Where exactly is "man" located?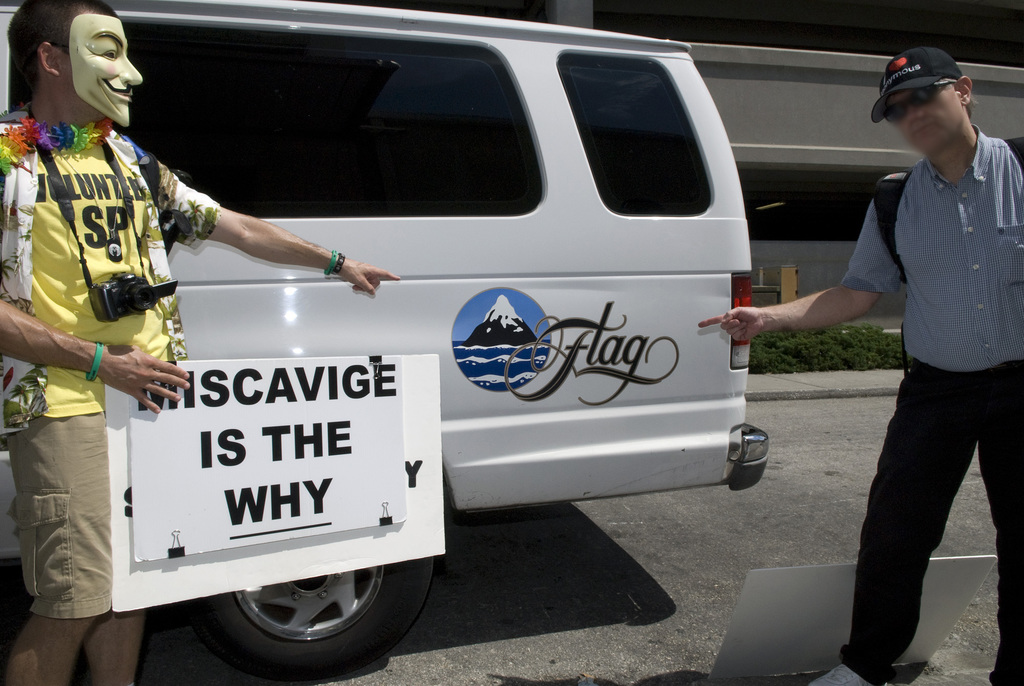
Its bounding box is x1=776 y1=38 x2=1023 y2=649.
